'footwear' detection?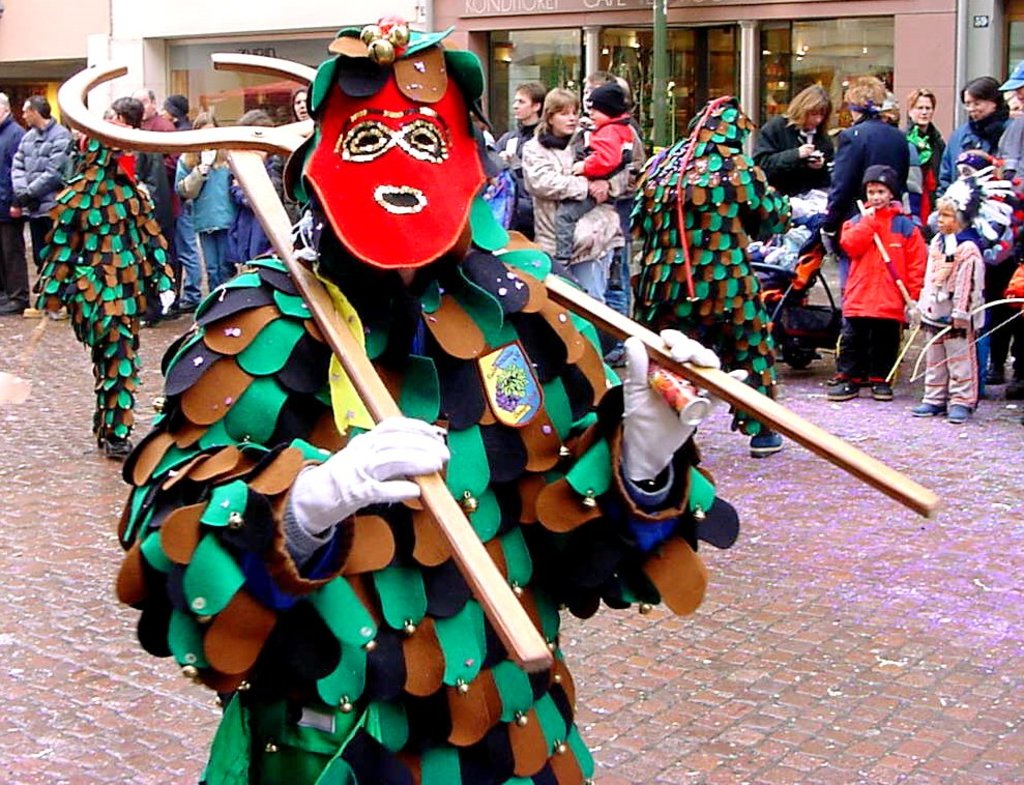
[750,434,786,457]
